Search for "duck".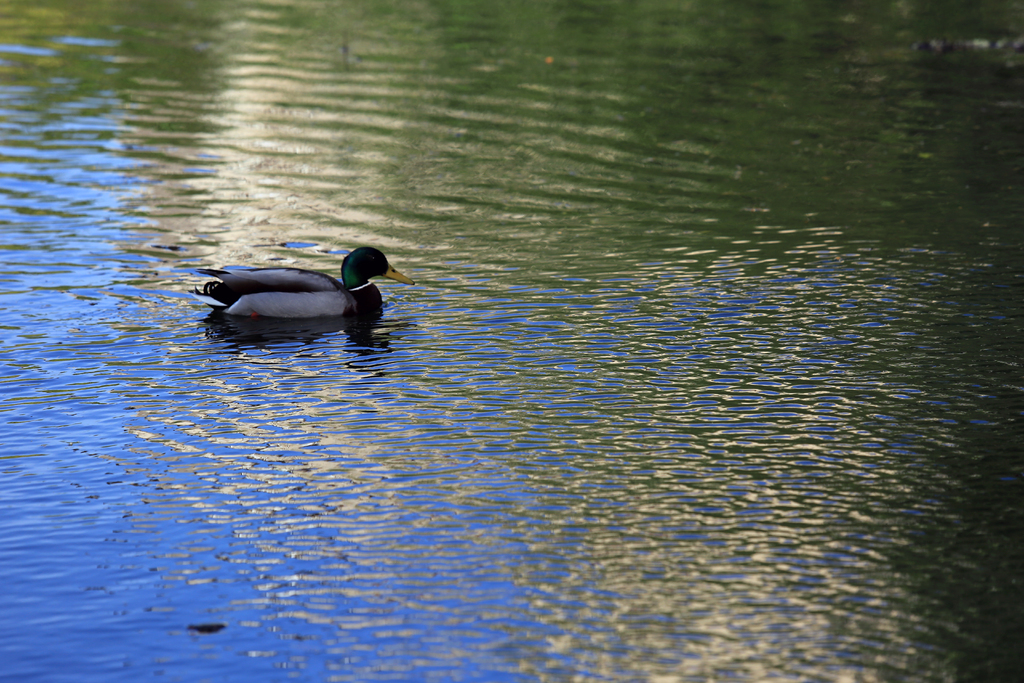
Found at 190/243/420/315.
